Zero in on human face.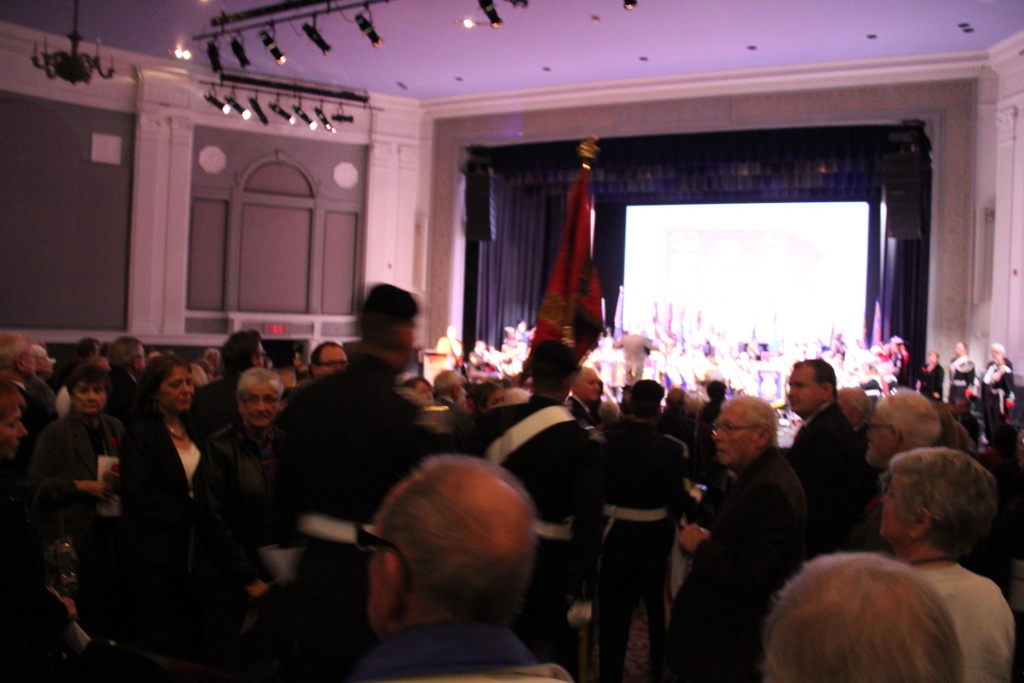
Zeroed in: {"left": 694, "top": 397, "right": 742, "bottom": 471}.
